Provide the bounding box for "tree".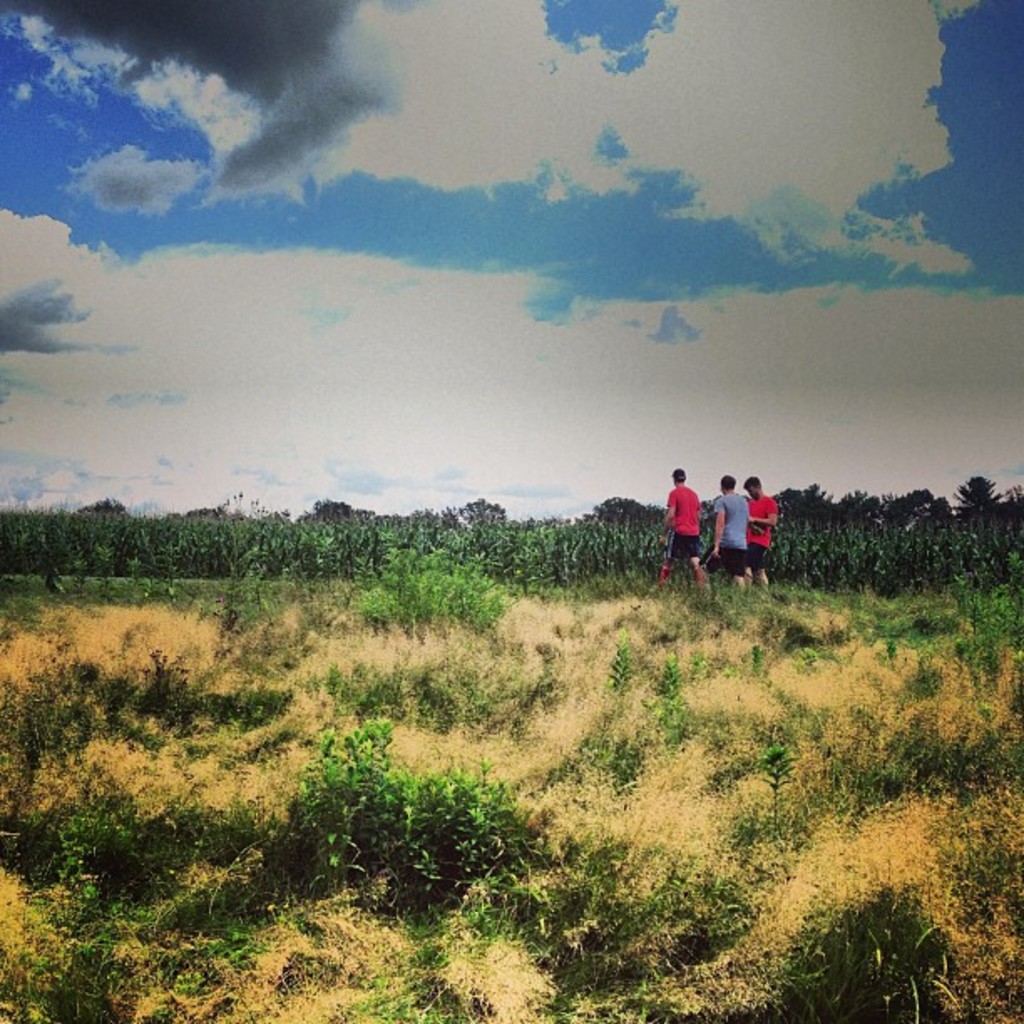
<region>949, 472, 1001, 517</region>.
